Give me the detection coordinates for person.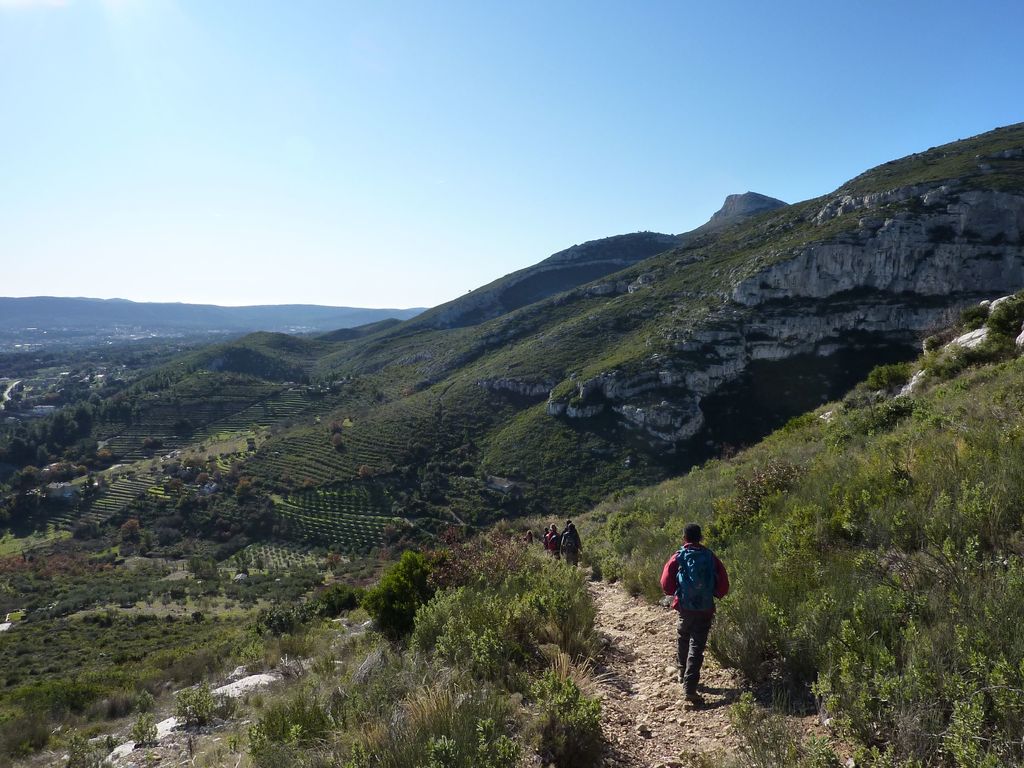
[x1=665, y1=523, x2=733, y2=707].
